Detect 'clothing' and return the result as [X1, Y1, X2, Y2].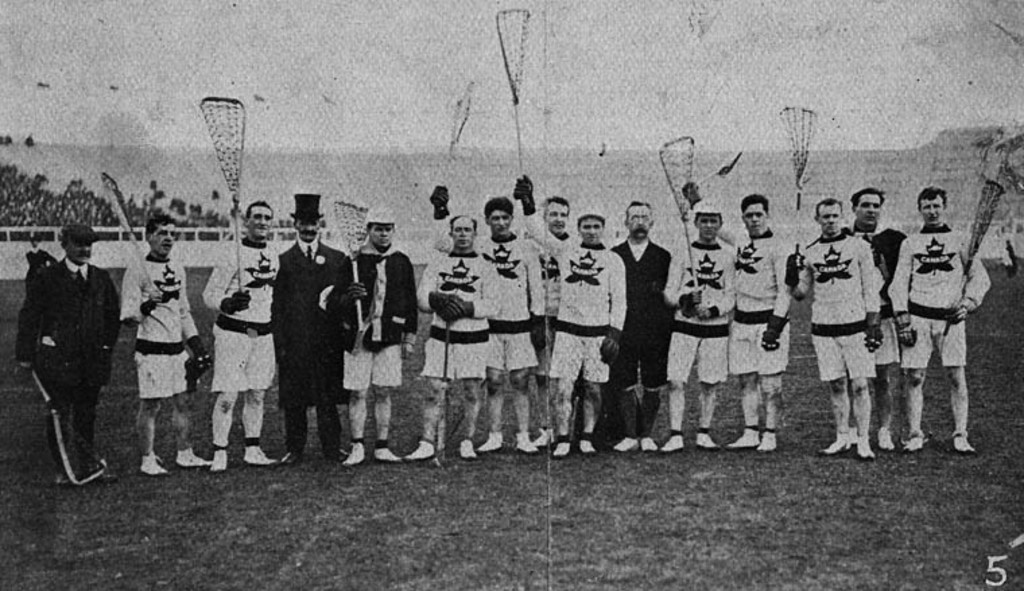
[893, 228, 992, 376].
